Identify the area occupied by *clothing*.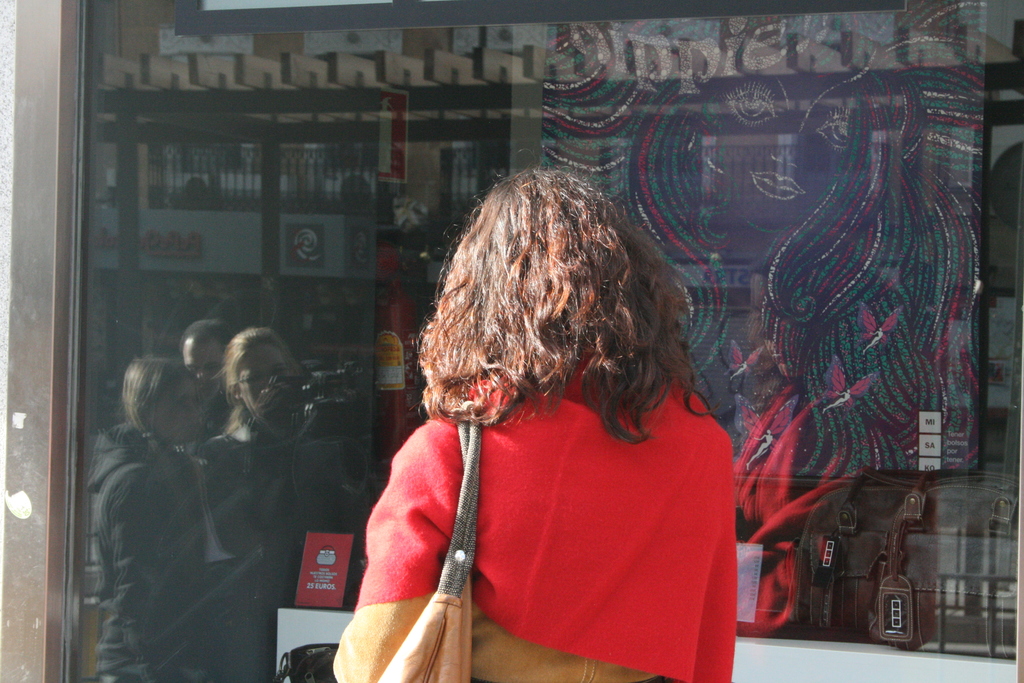
Area: x1=214 y1=406 x2=348 y2=669.
